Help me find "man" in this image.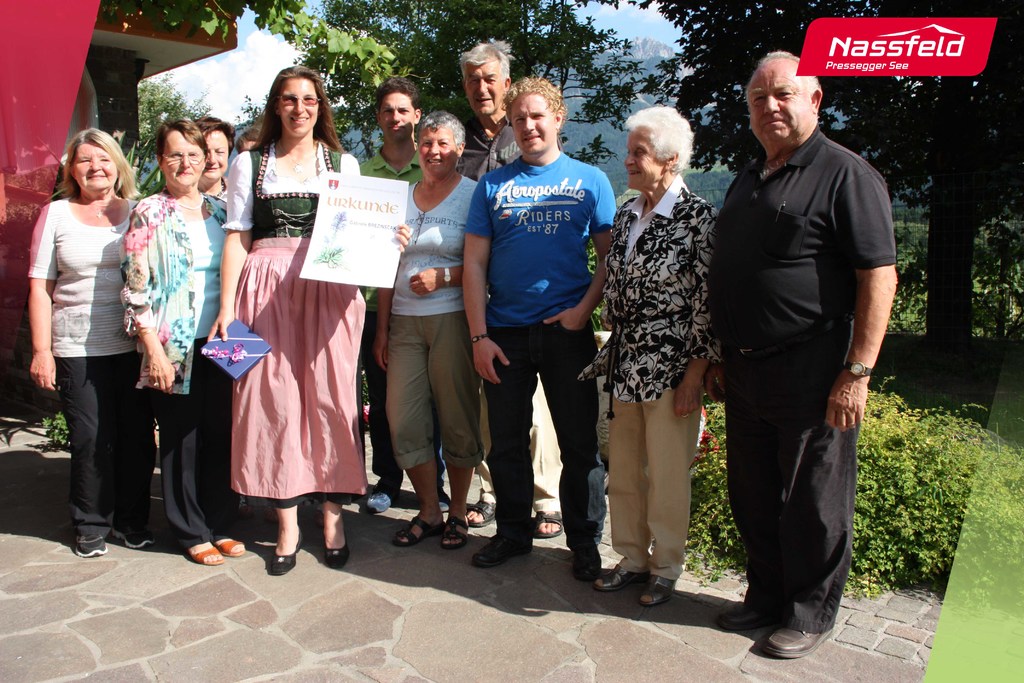
Found it: select_region(359, 78, 447, 522).
